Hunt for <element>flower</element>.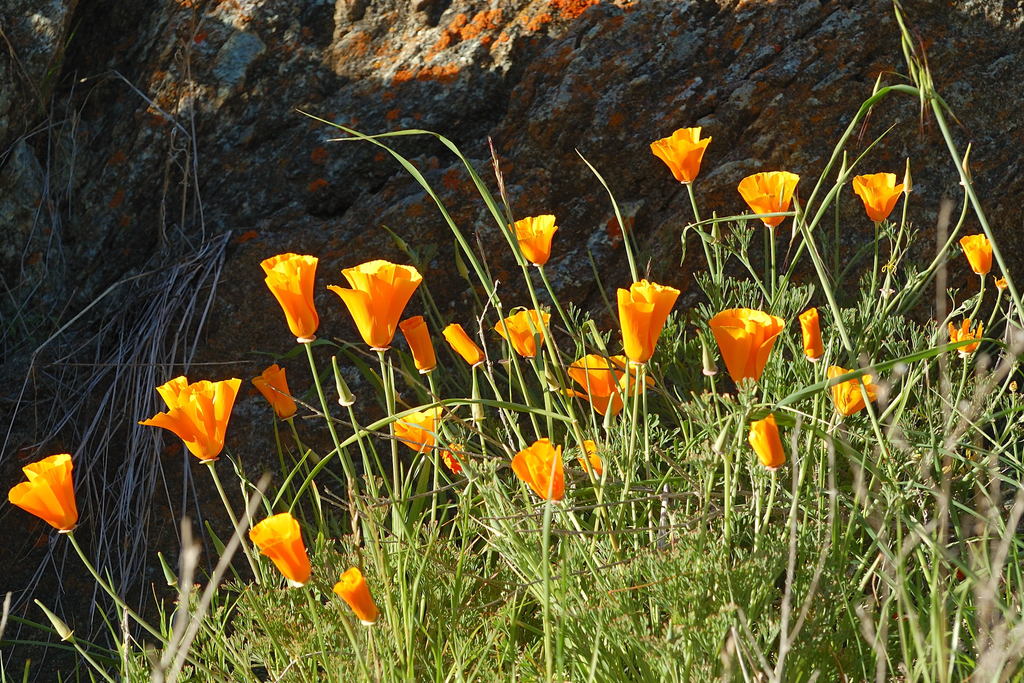
Hunted down at x1=401 y1=319 x2=432 y2=373.
